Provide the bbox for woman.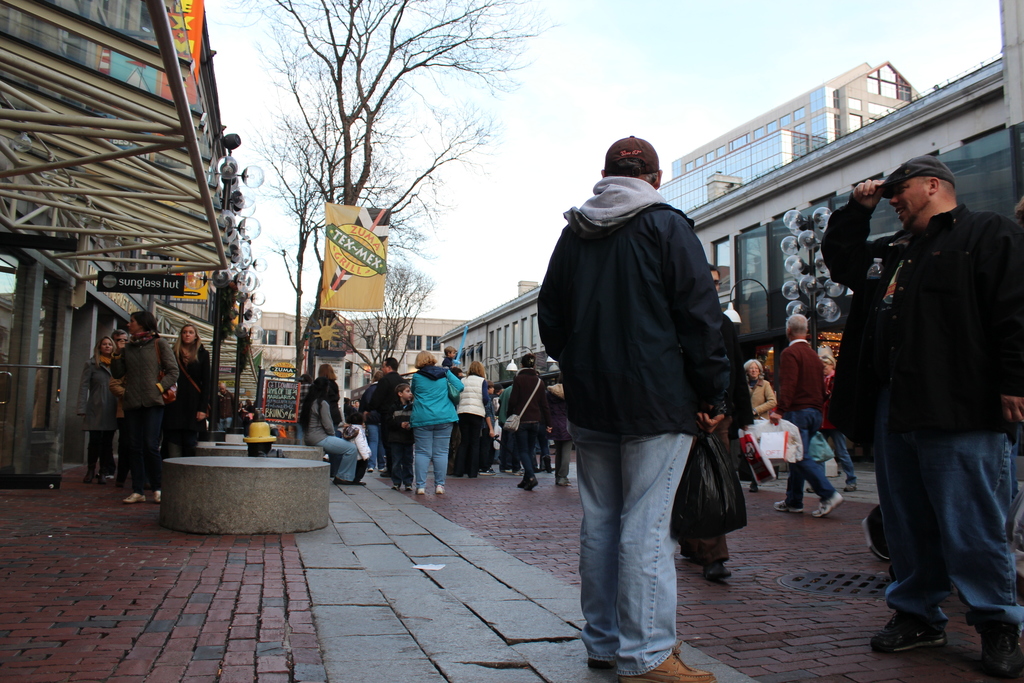
[x1=740, y1=358, x2=775, y2=496].
